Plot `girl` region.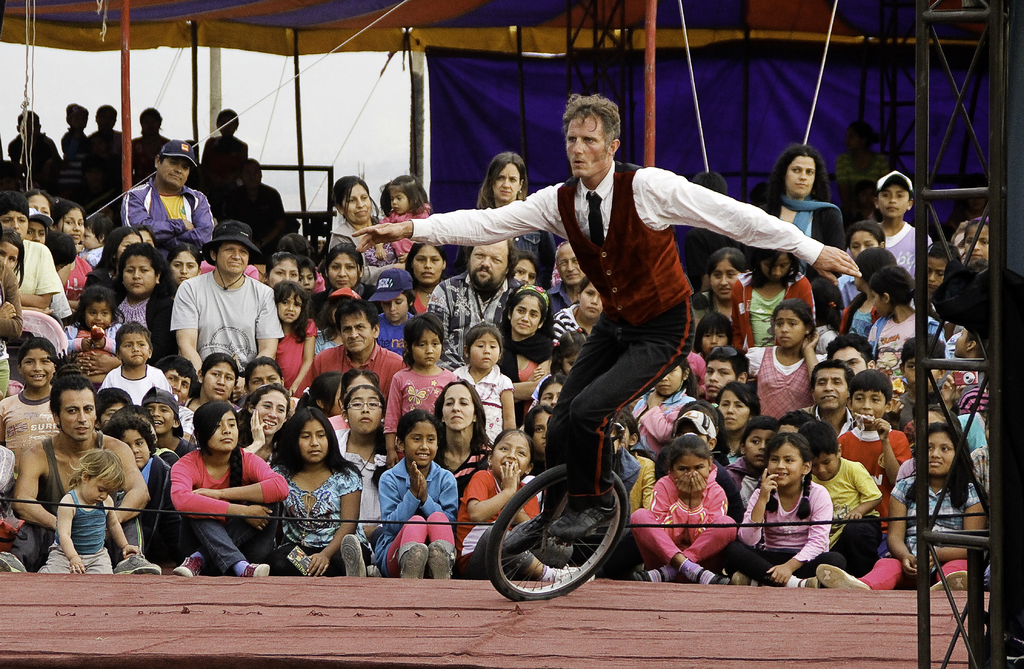
Plotted at x1=48, y1=205, x2=87, y2=307.
